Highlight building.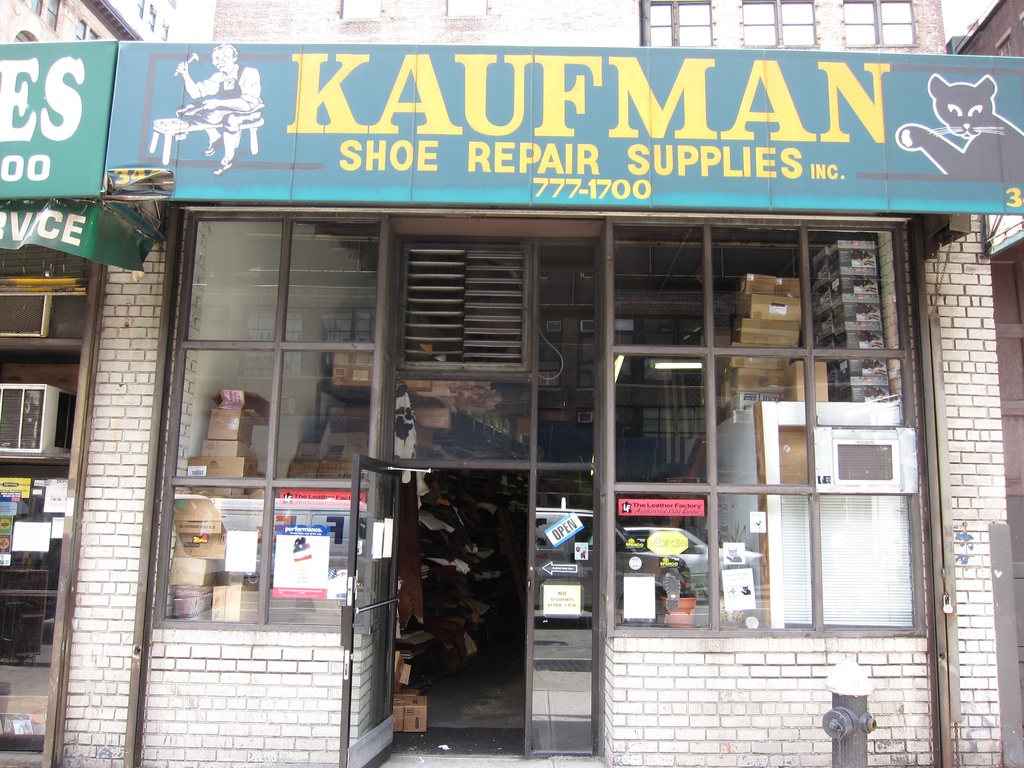
Highlighted region: select_region(0, 0, 1023, 767).
